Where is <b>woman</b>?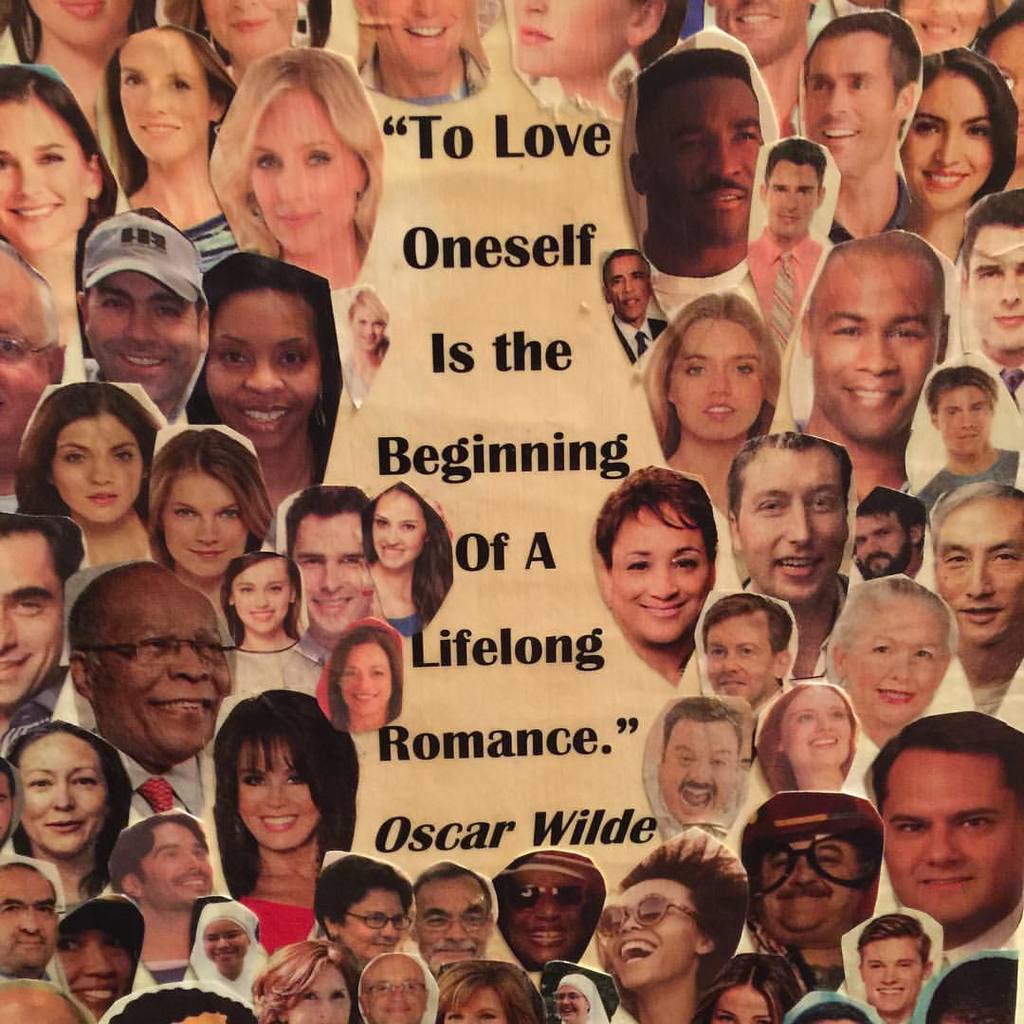
697/942/800/1023.
